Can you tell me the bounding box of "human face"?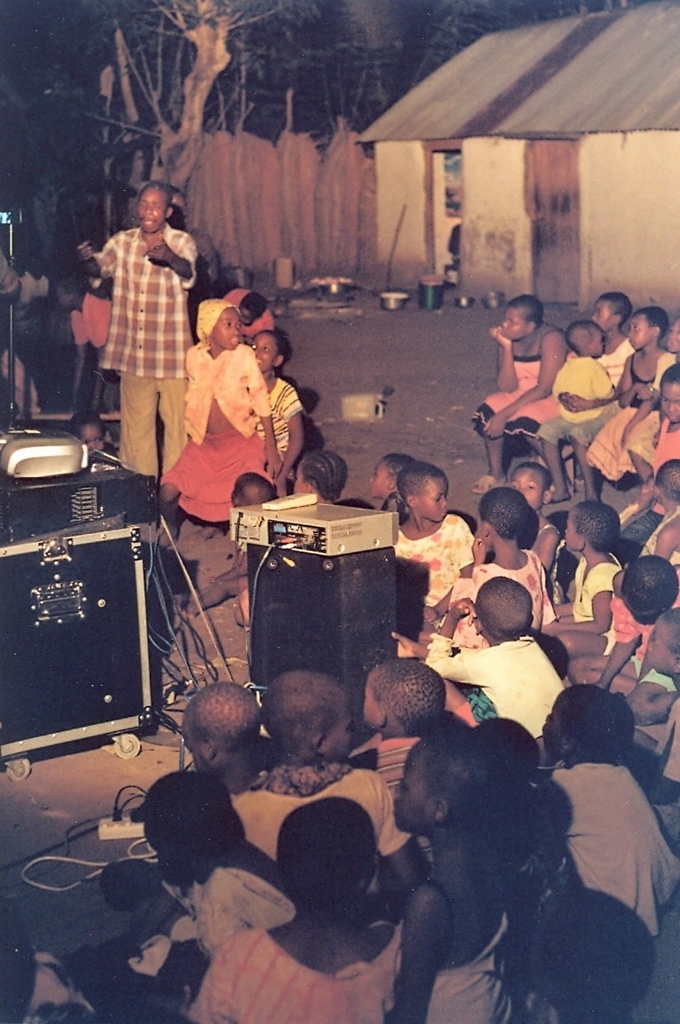
[x1=507, y1=464, x2=546, y2=507].
